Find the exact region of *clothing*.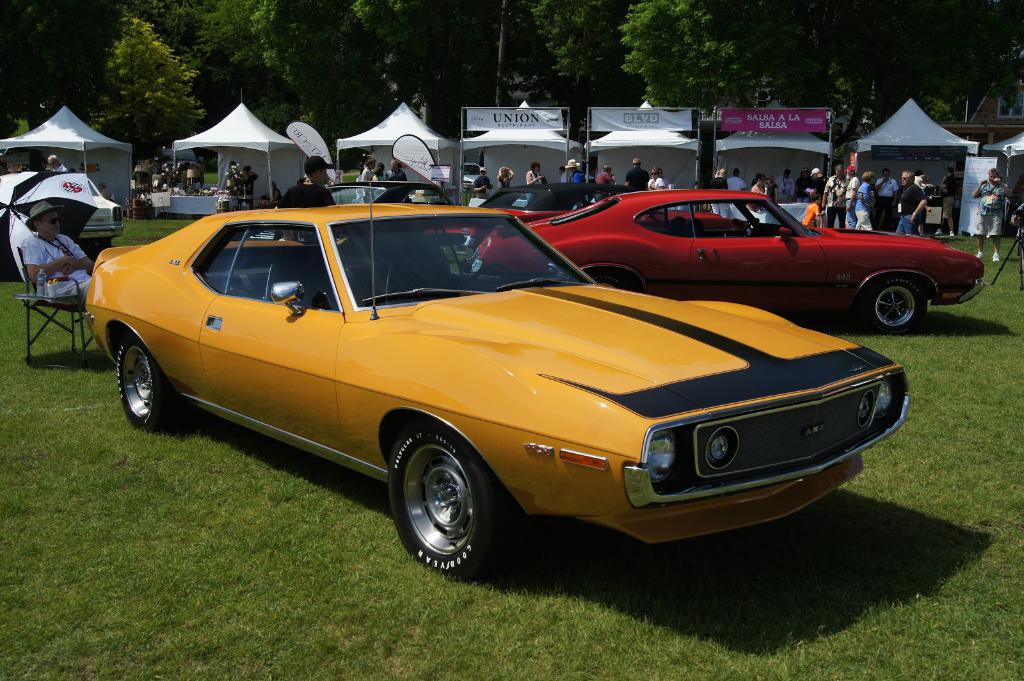
Exact region: region(897, 180, 927, 230).
